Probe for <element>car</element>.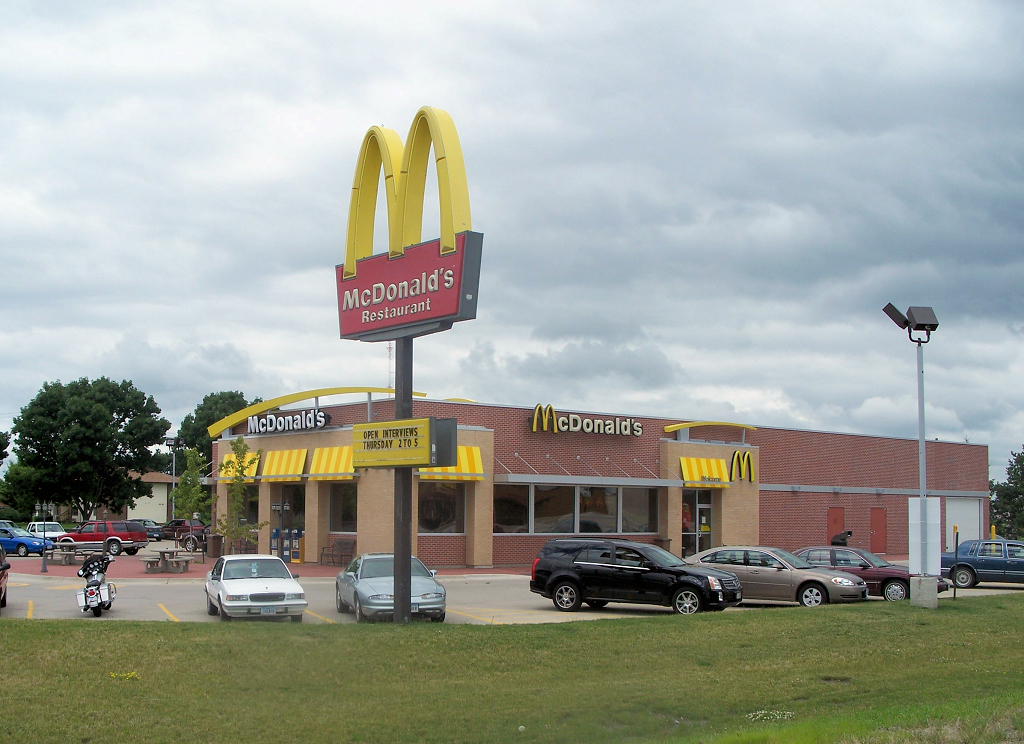
Probe result: pyautogui.locateOnScreen(0, 521, 47, 558).
